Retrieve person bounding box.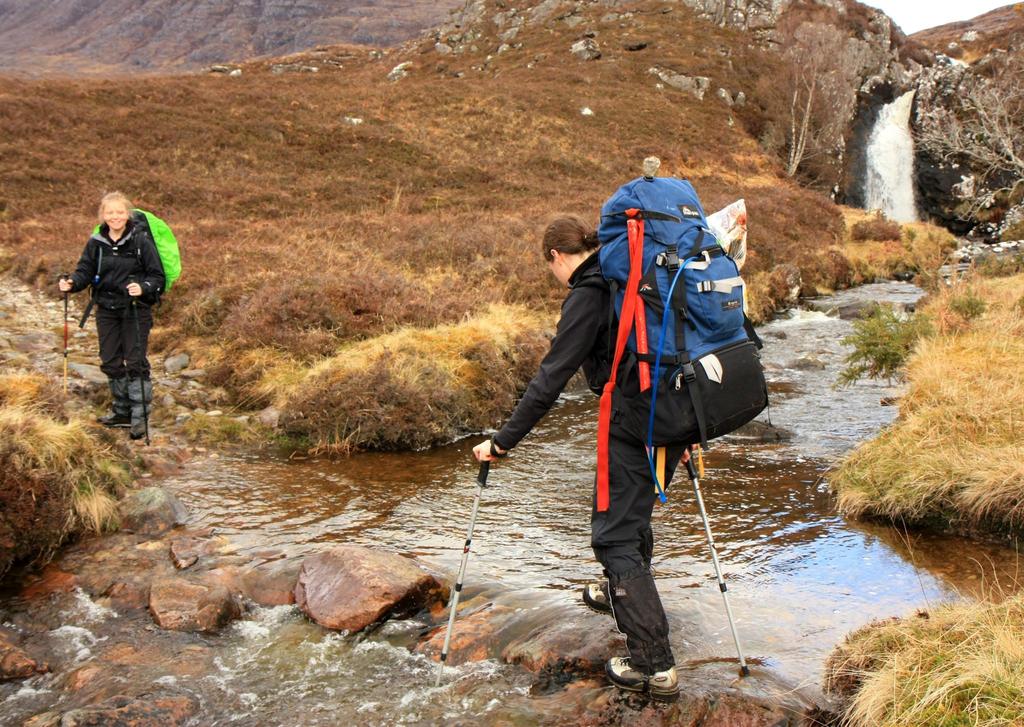
Bounding box: (x1=468, y1=218, x2=691, y2=701).
